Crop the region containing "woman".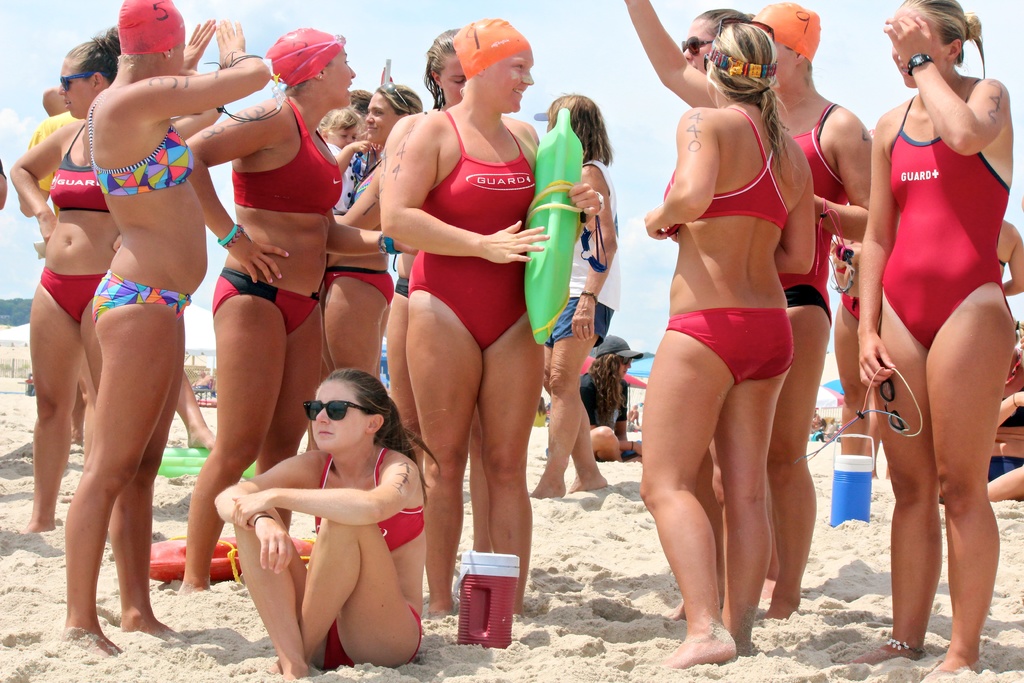
Crop region: 854/0/1010/682.
